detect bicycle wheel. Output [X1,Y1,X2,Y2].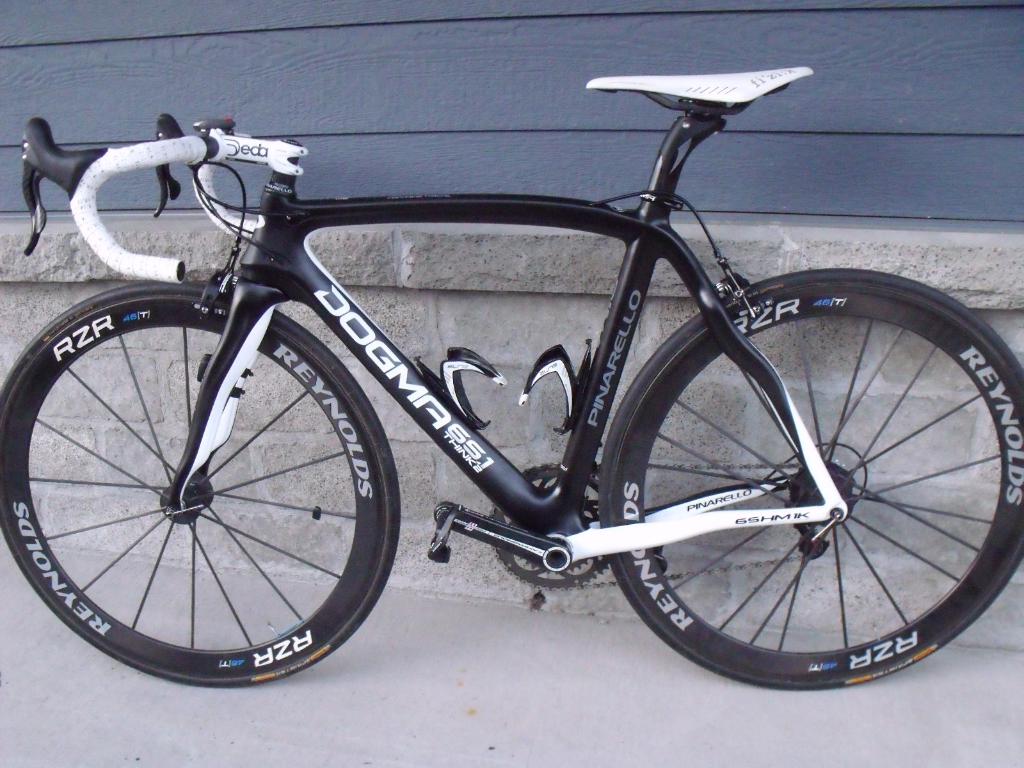
[0,280,403,685].
